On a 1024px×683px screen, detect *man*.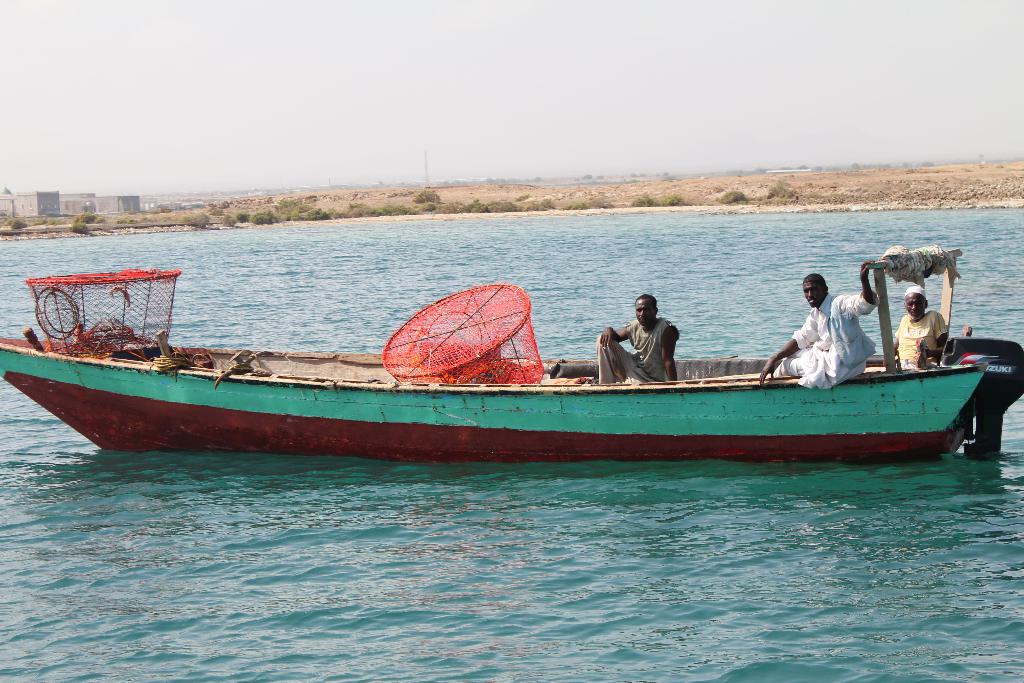
591,292,683,390.
